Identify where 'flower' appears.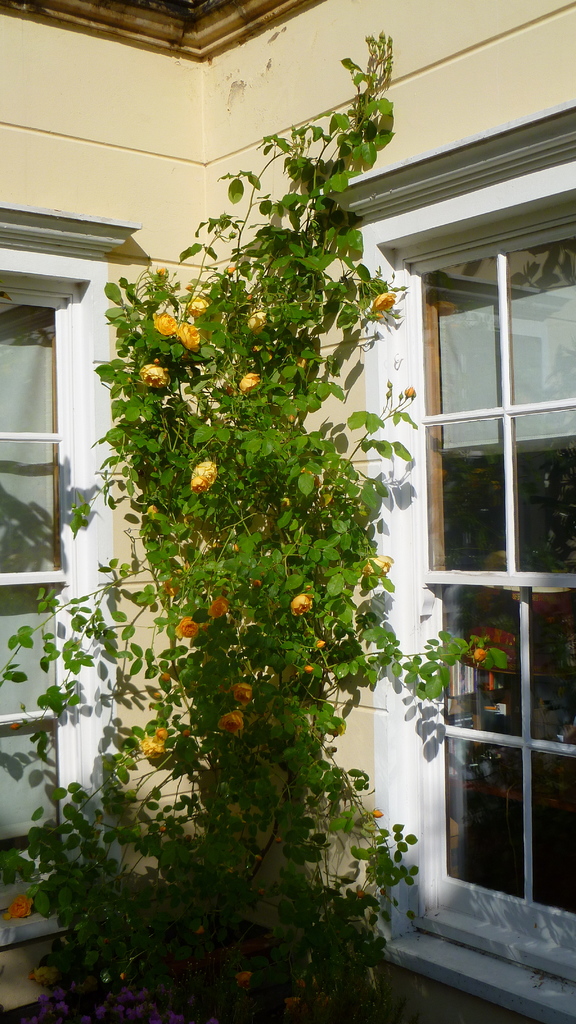
Appears at [289, 593, 308, 618].
